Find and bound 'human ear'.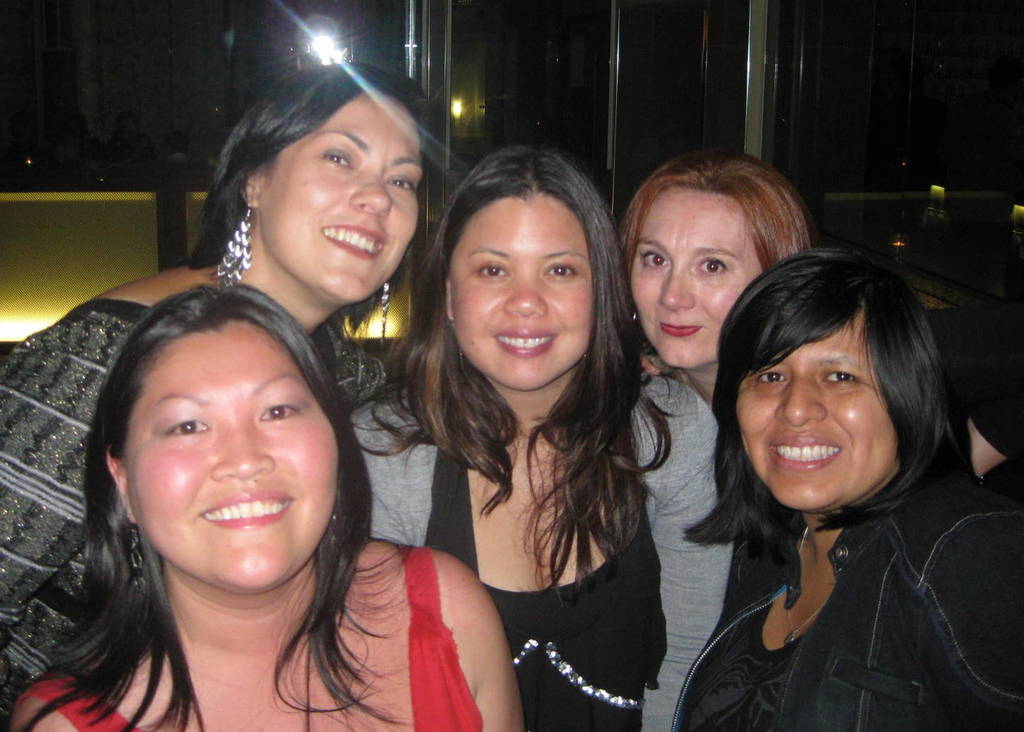
Bound: 442, 276, 452, 317.
